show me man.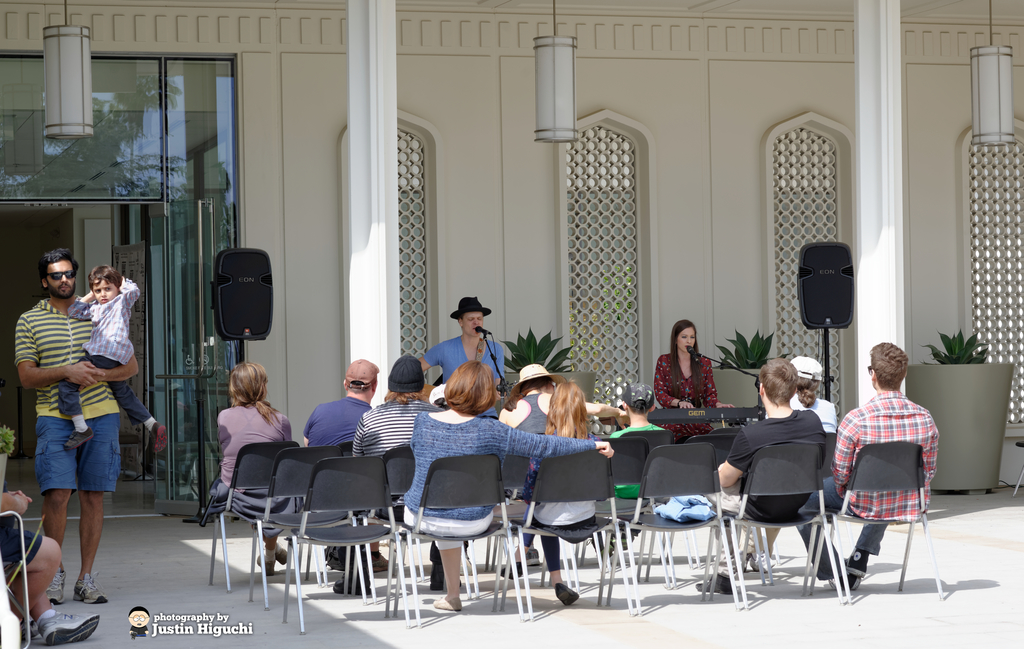
man is here: Rect(332, 353, 463, 591).
